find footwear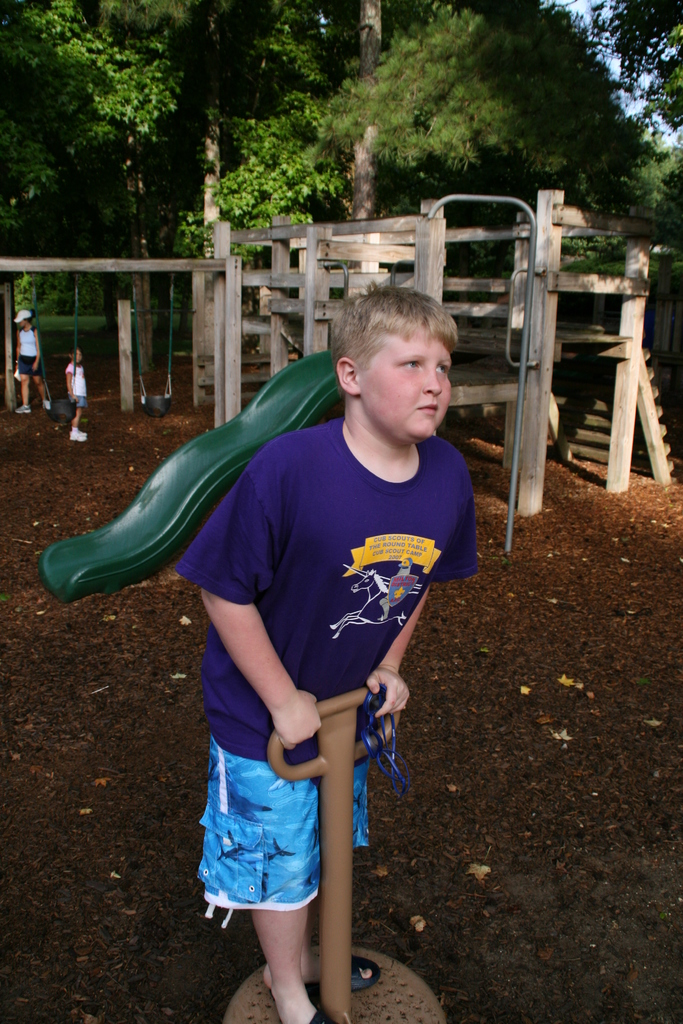
{"left": 268, "top": 981, "right": 342, "bottom": 1023}
